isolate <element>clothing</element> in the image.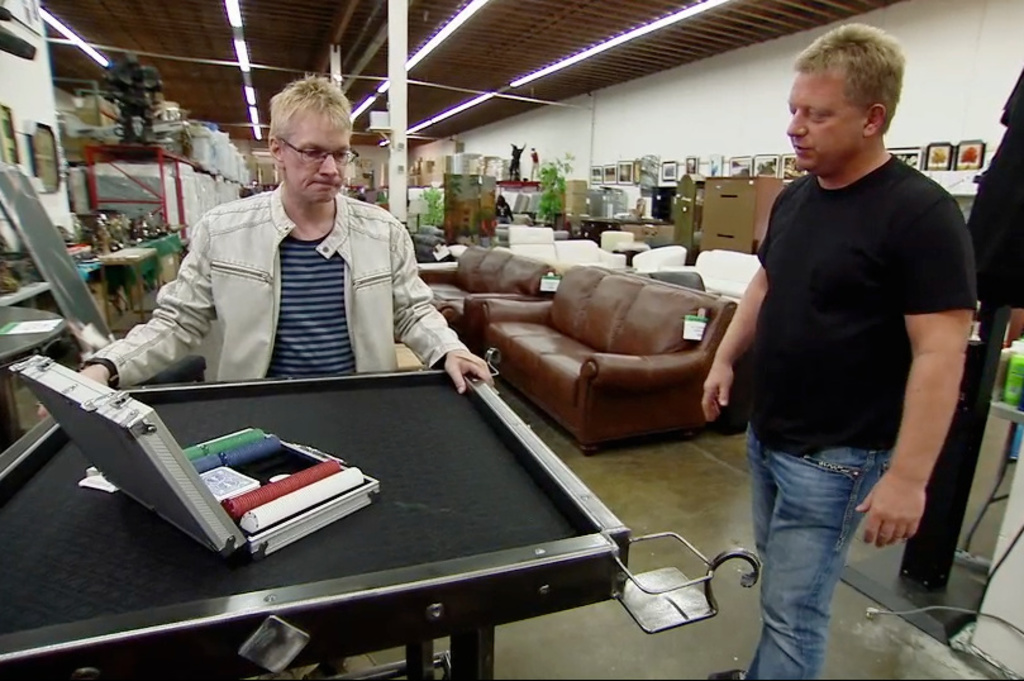
Isolated region: (114,143,468,409).
